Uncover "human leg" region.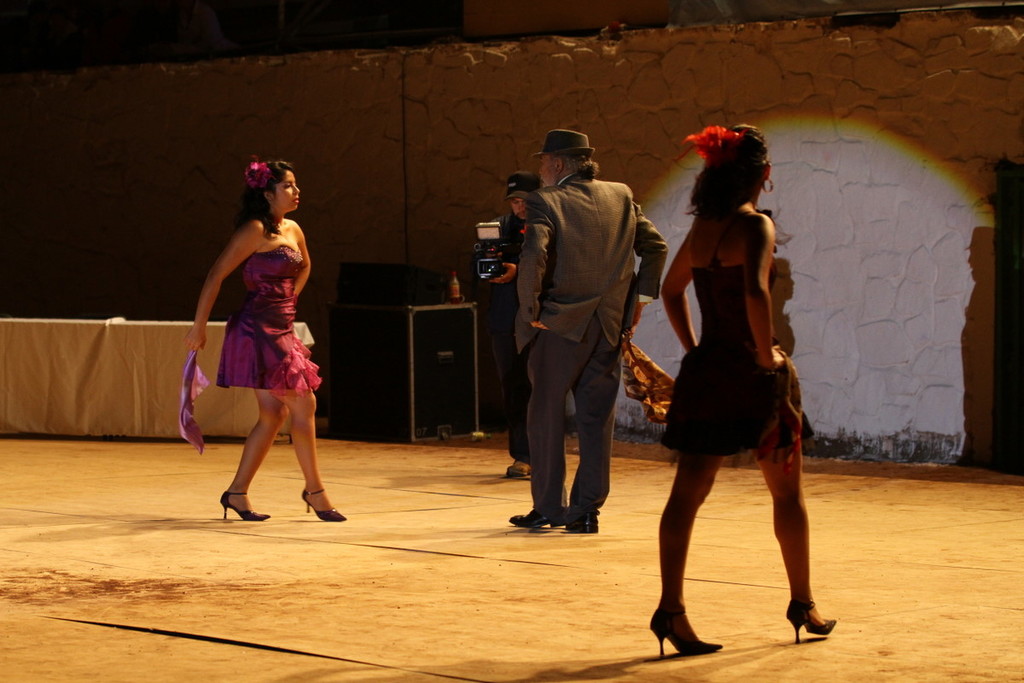
Uncovered: rect(229, 394, 288, 517).
